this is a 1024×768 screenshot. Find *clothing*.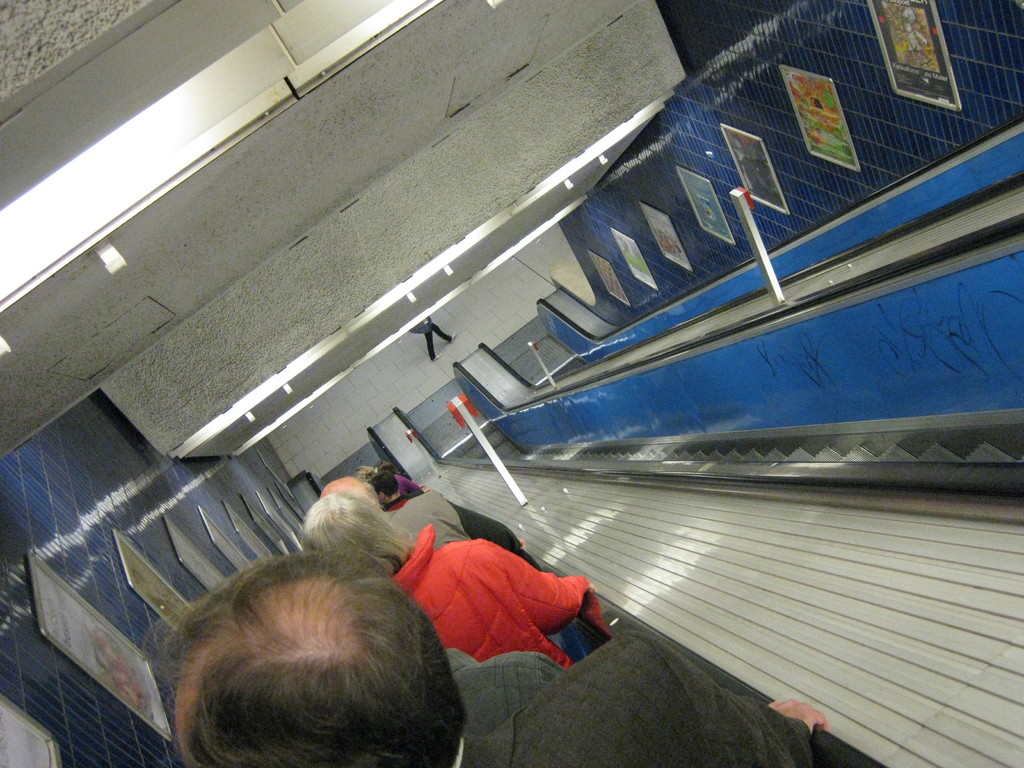
Bounding box: (446, 632, 812, 767).
